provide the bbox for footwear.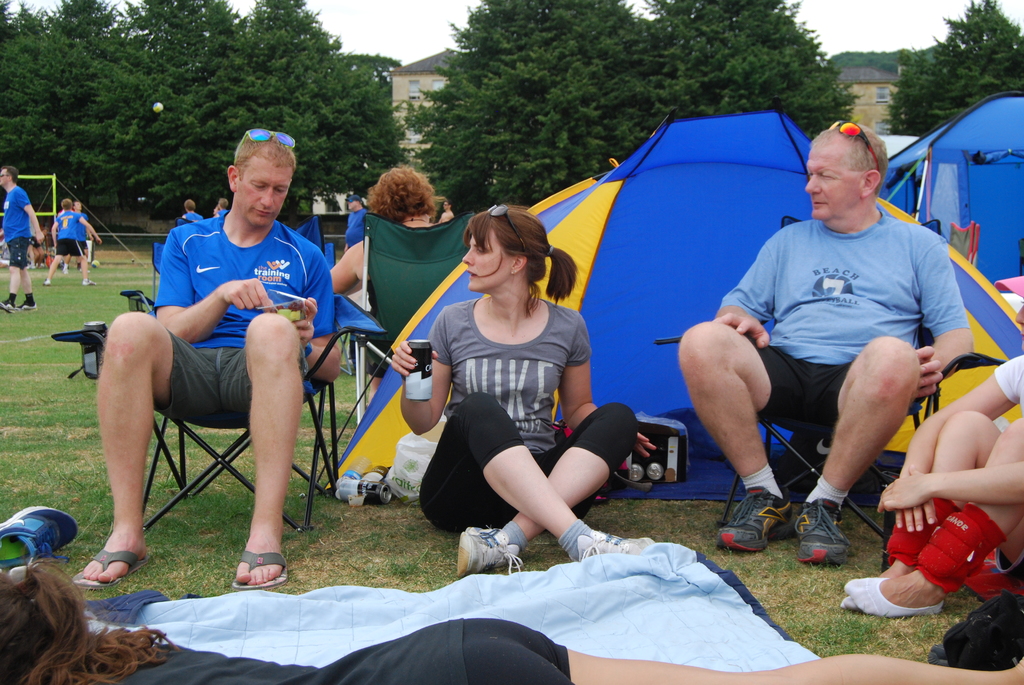
(x1=232, y1=554, x2=295, y2=590).
